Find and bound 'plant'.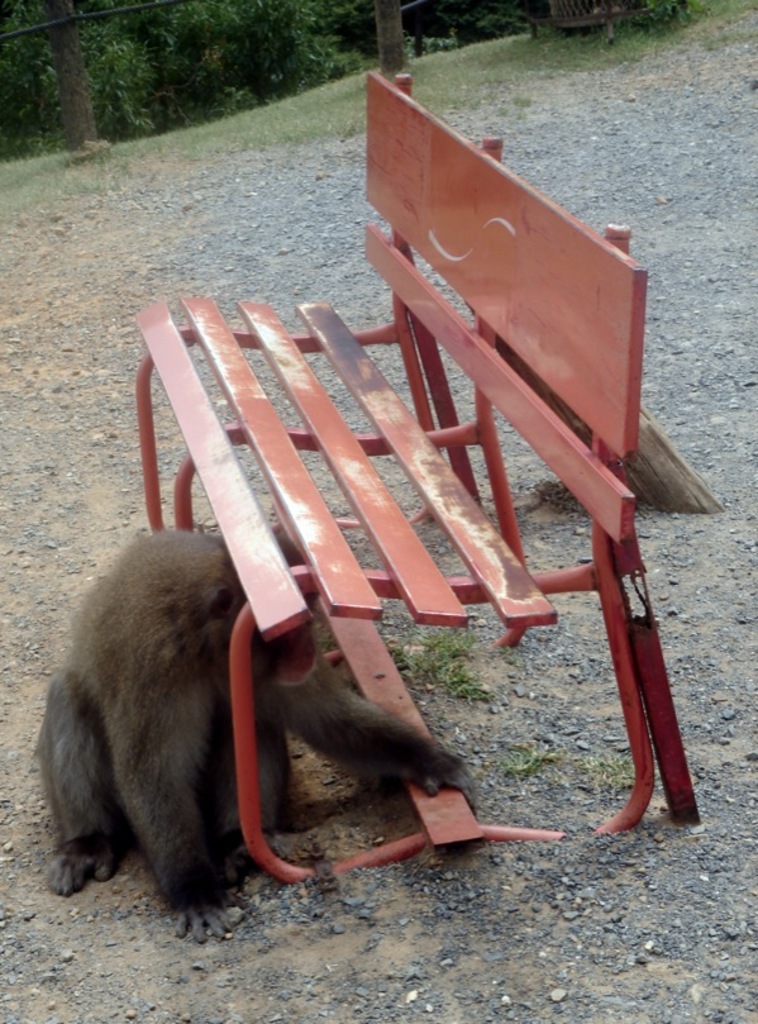
Bound: 103:90:159:140.
